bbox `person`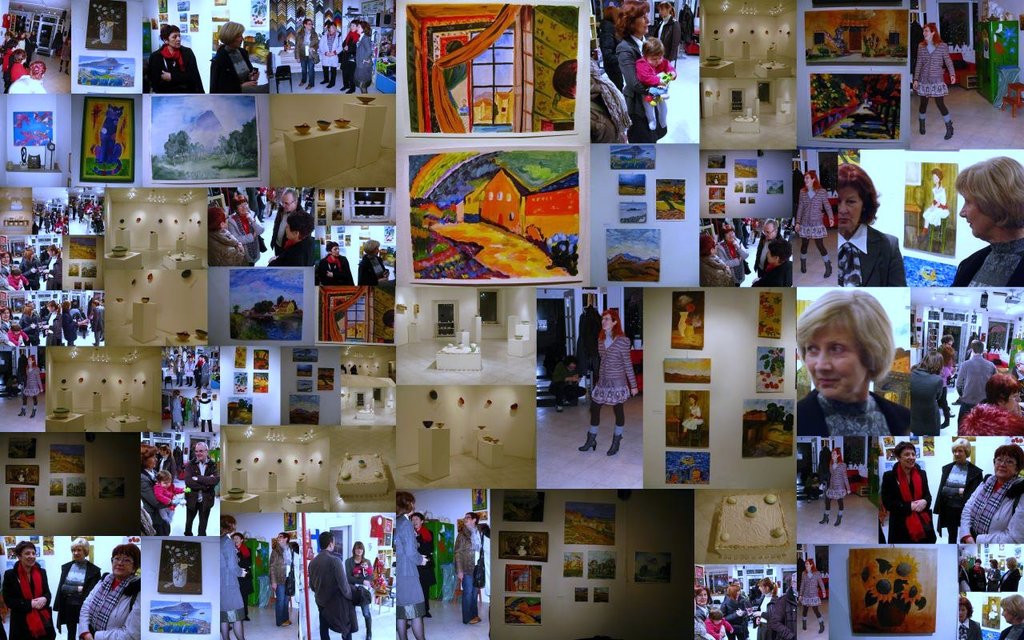
bbox=[834, 160, 907, 287]
